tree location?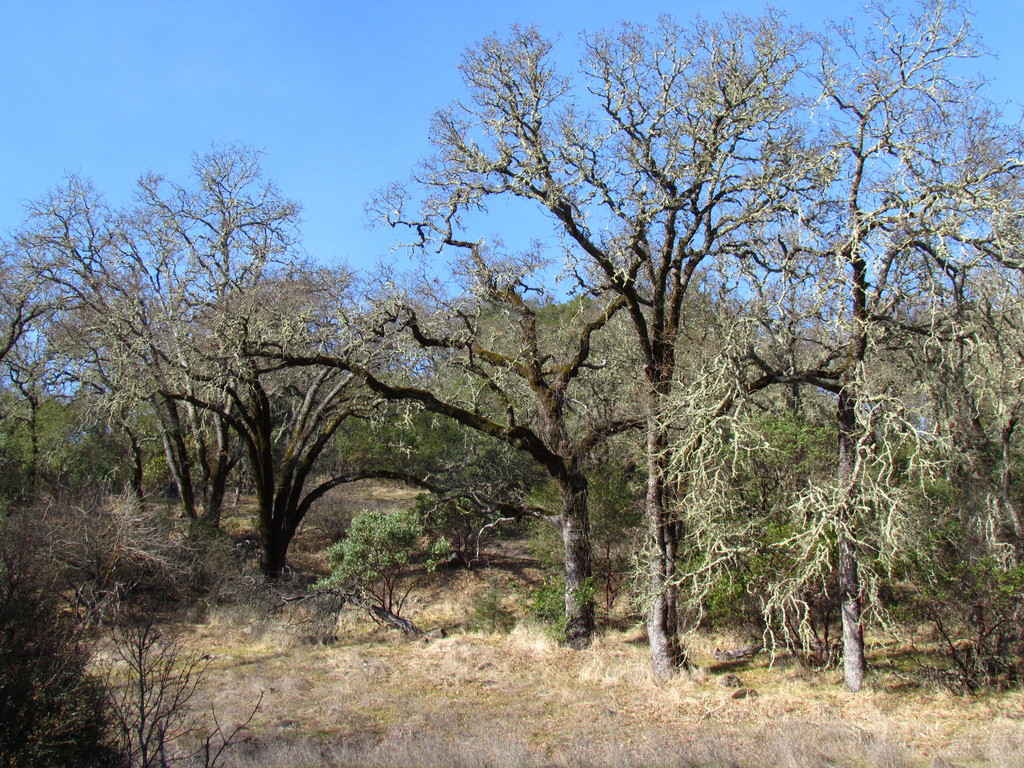
locate(297, 291, 694, 649)
